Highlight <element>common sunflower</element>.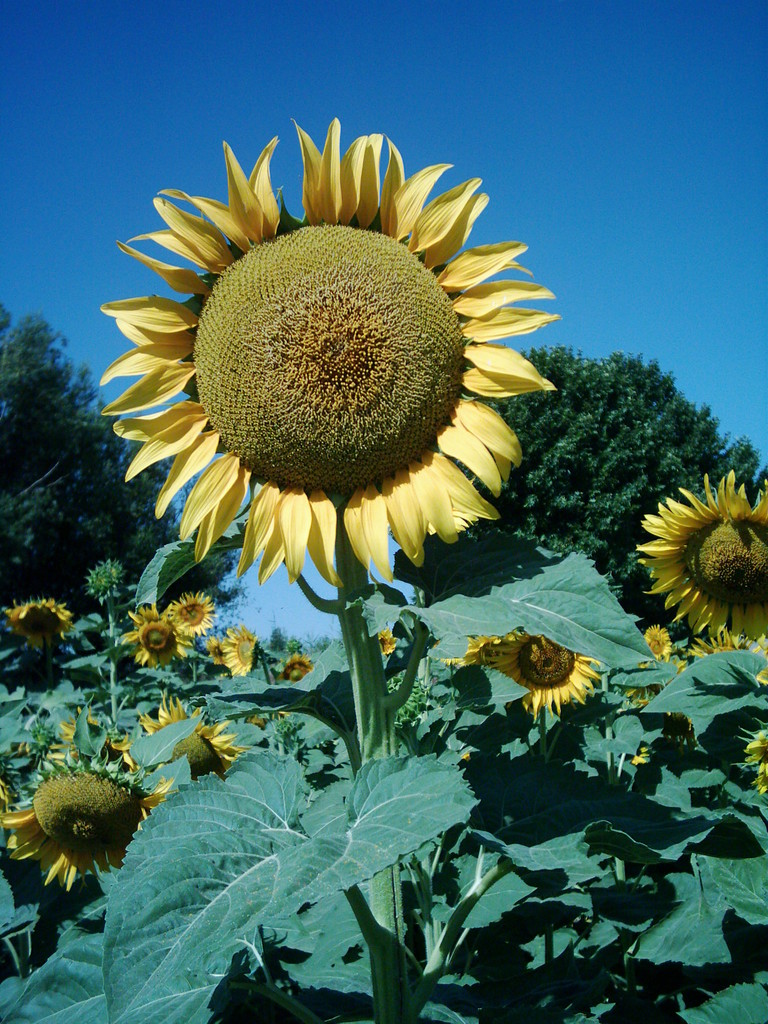
Highlighted region: 220/631/257/680.
